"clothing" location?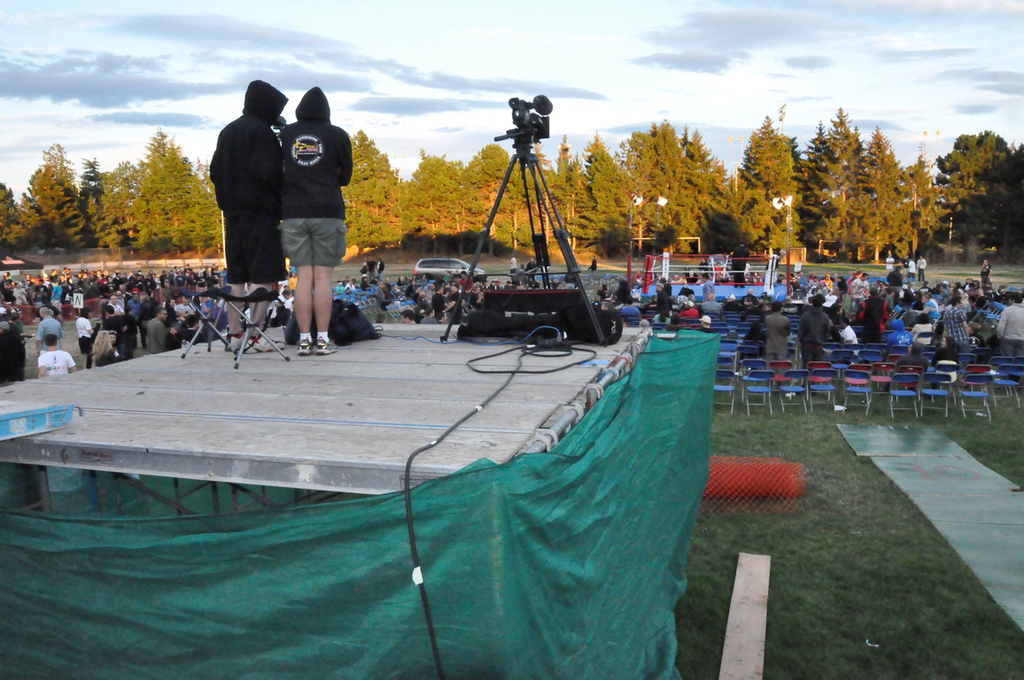
(978,264,989,281)
